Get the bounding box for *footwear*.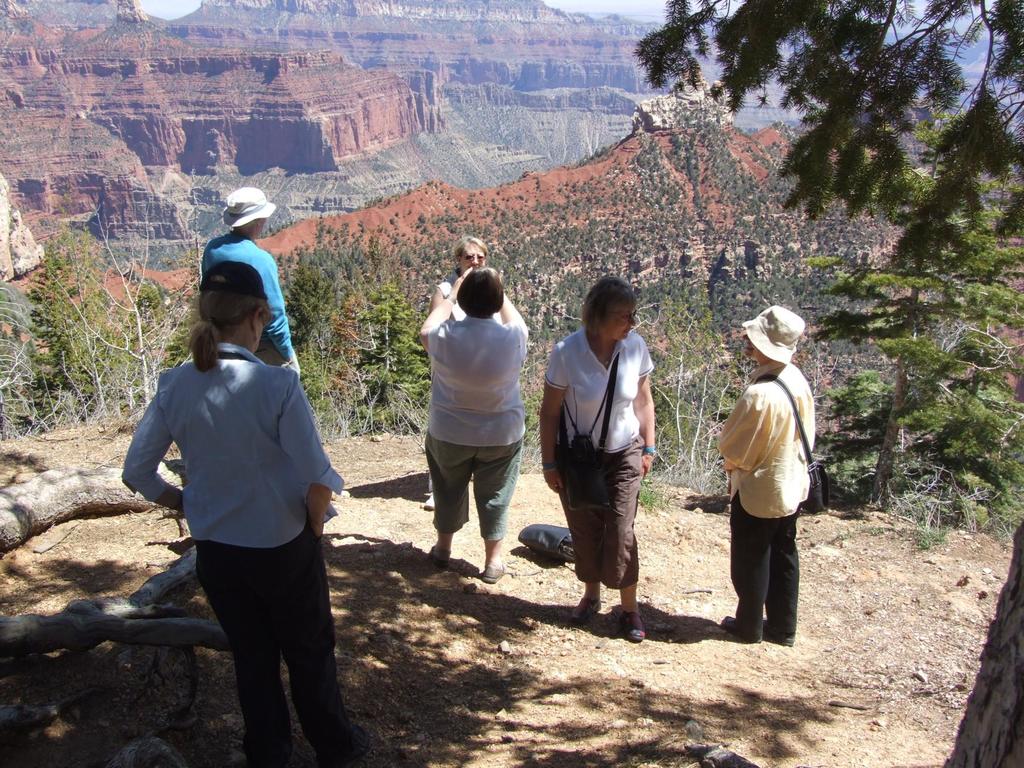
618, 610, 645, 642.
